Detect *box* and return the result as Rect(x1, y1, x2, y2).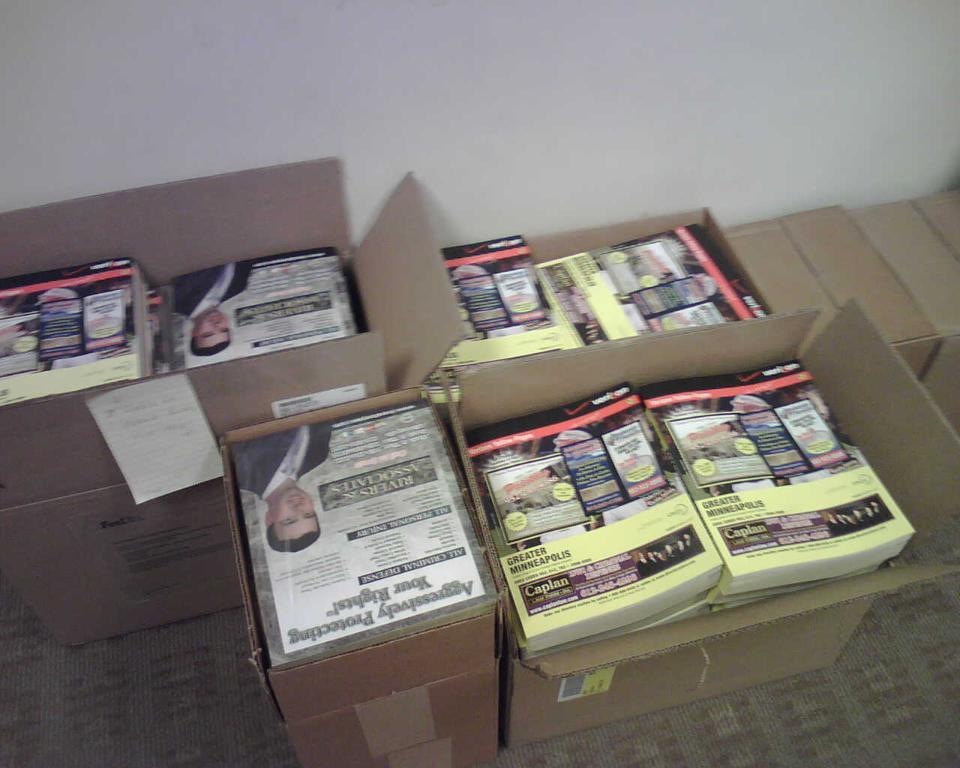
Rect(0, 144, 467, 649).
